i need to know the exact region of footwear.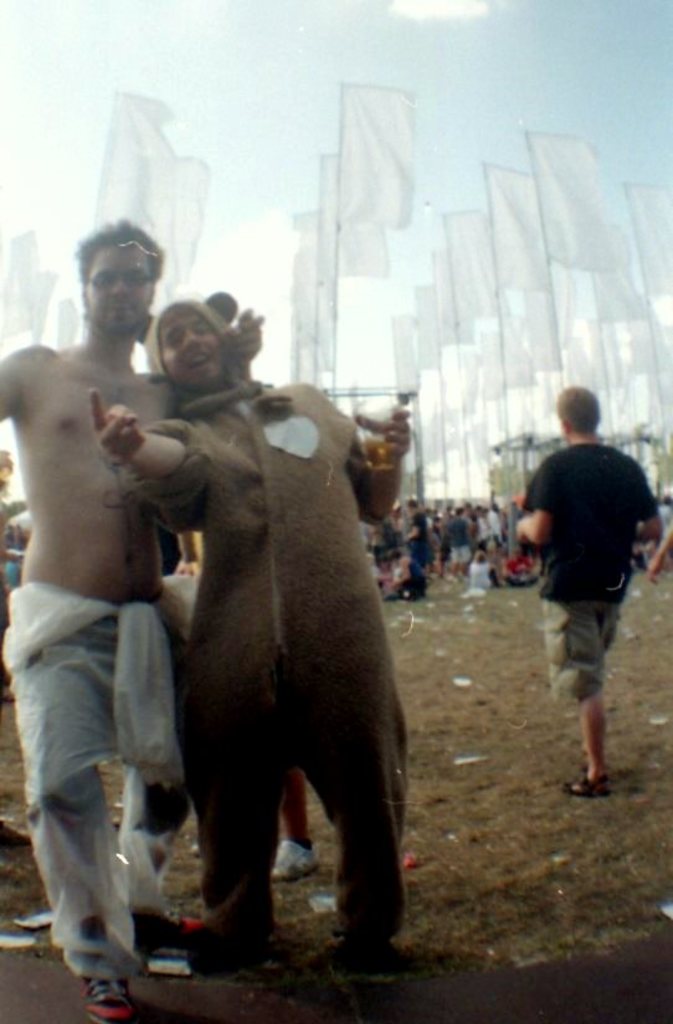
Region: 269,835,325,884.
